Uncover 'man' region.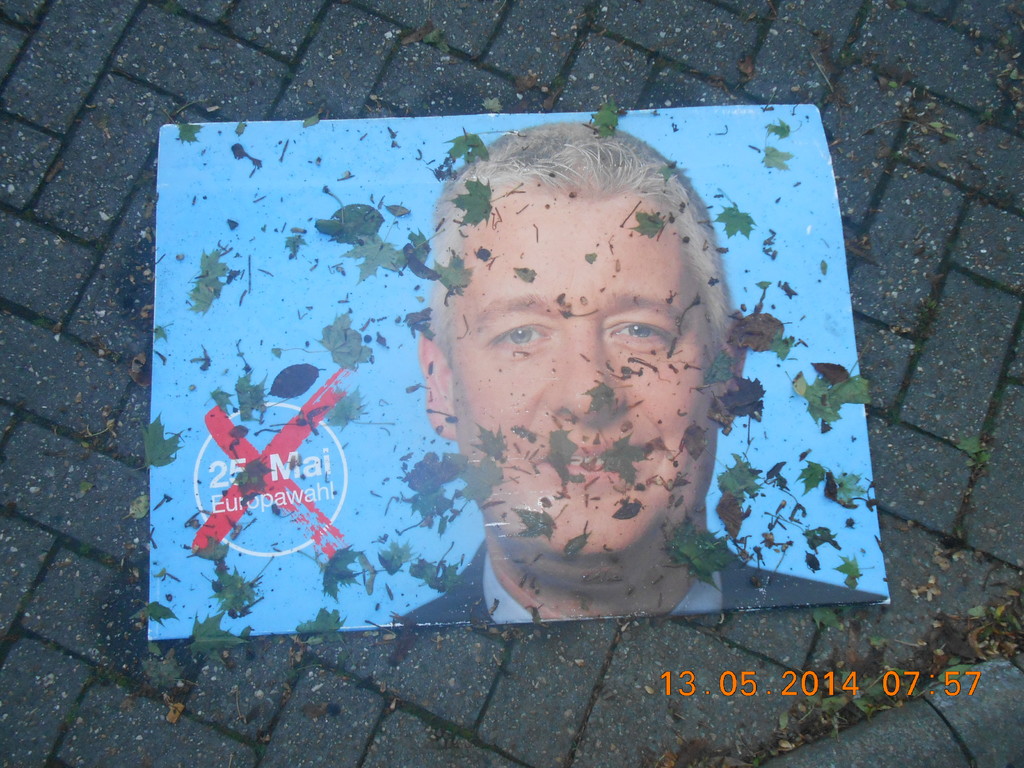
Uncovered: {"x1": 391, "y1": 123, "x2": 892, "y2": 627}.
